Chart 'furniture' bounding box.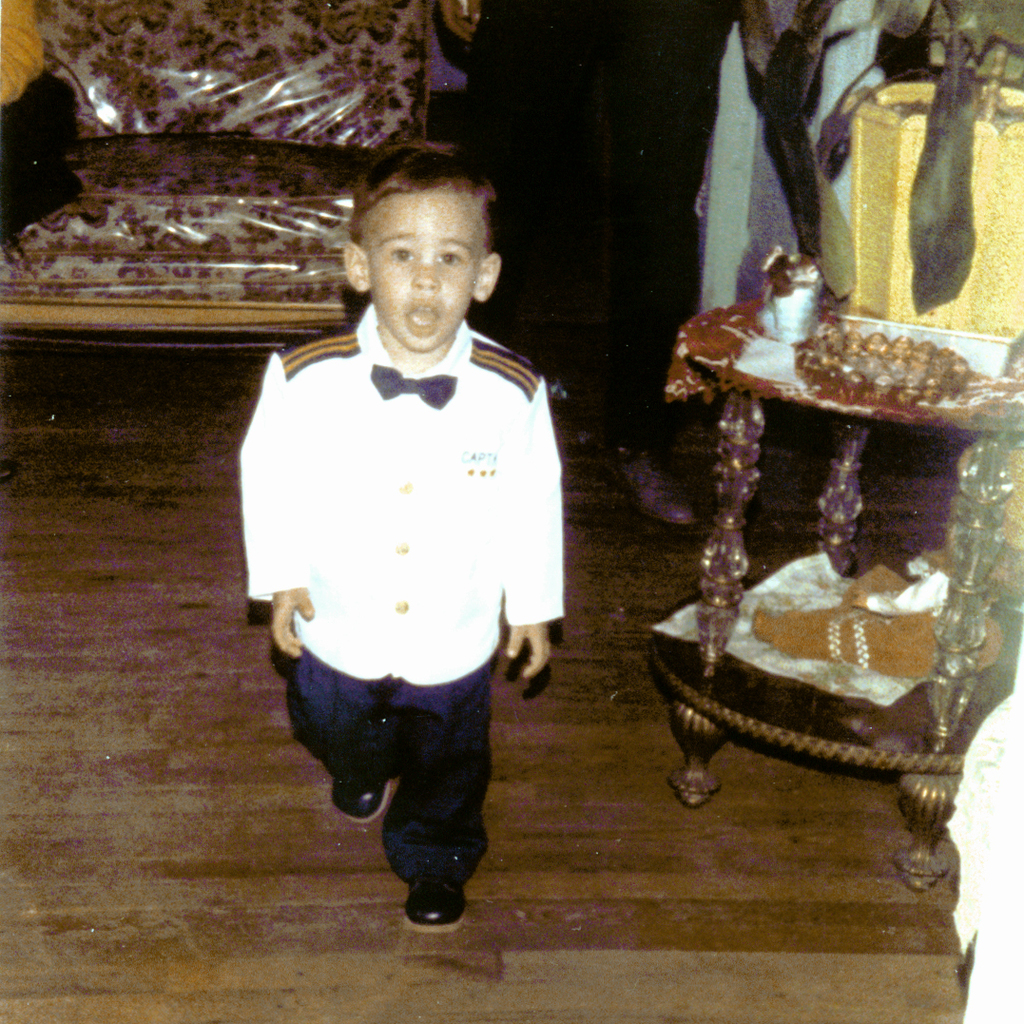
Charted: (0,0,471,351).
